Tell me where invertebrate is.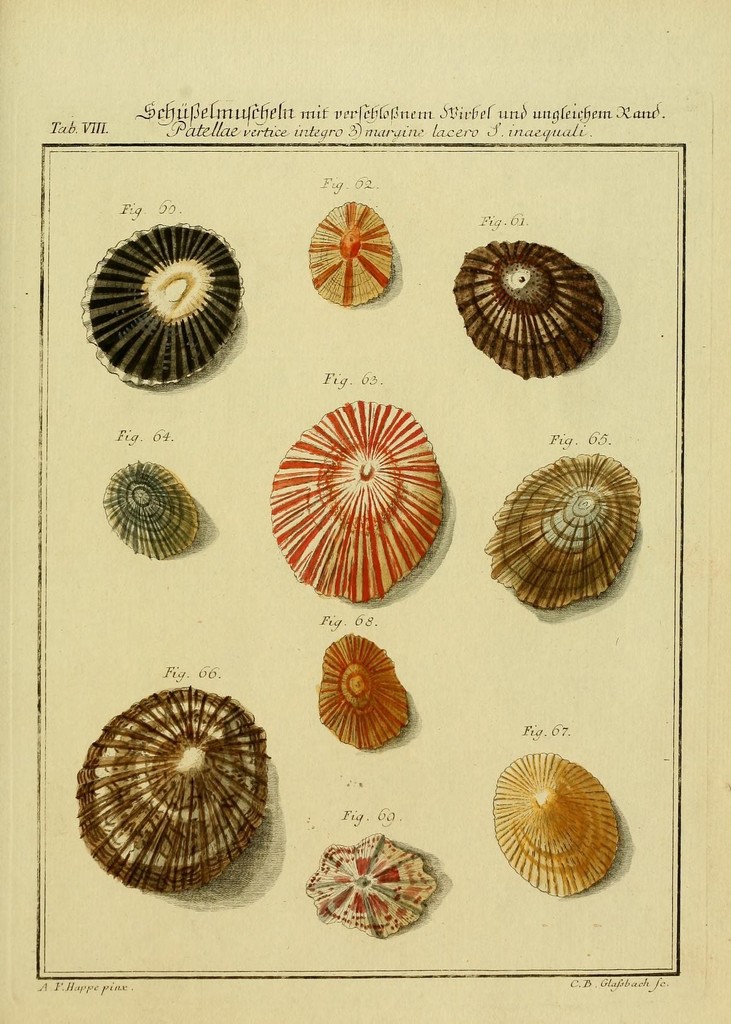
invertebrate is at rect(489, 748, 627, 904).
